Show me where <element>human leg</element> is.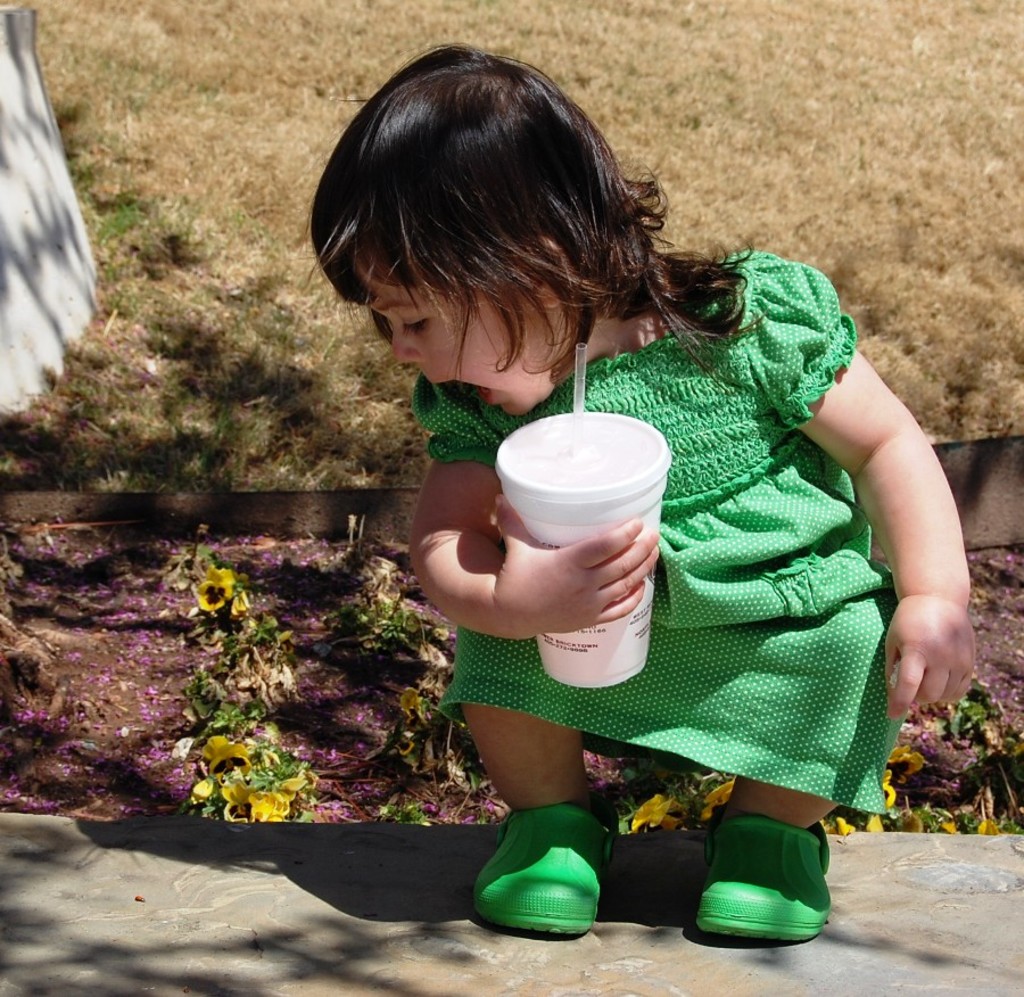
<element>human leg</element> is at bbox(426, 623, 618, 936).
